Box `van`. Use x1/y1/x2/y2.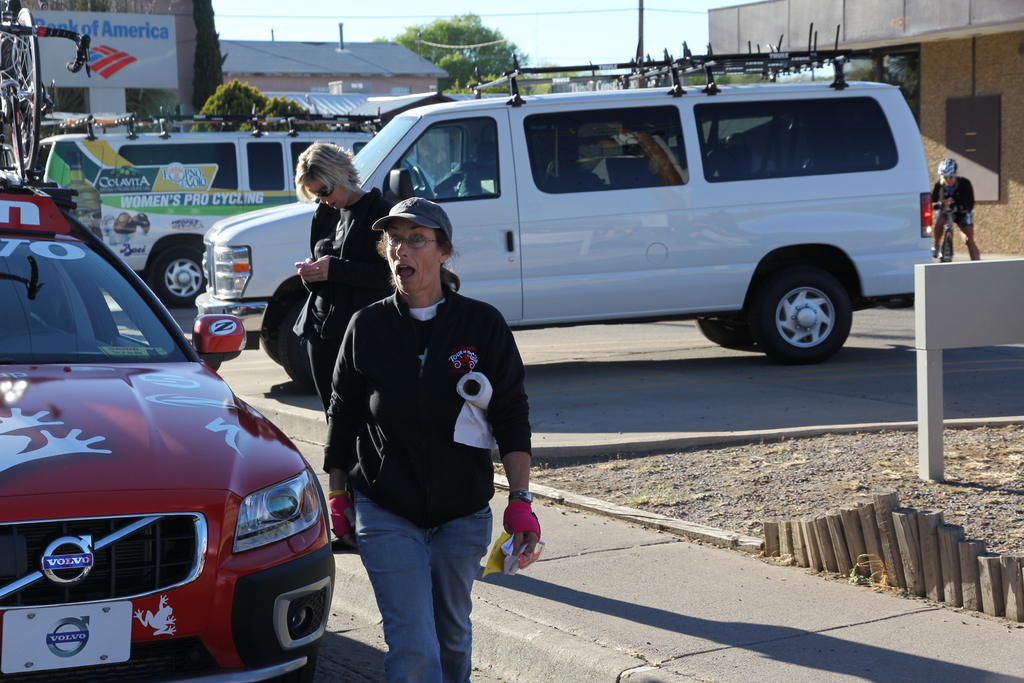
193/23/934/367.
